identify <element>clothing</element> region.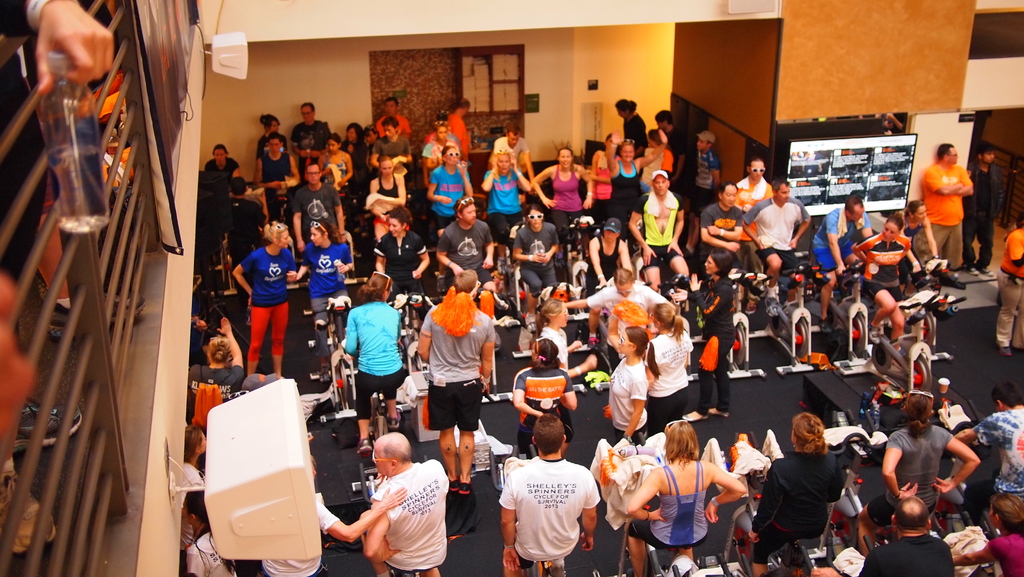
Region: 753 200 814 243.
